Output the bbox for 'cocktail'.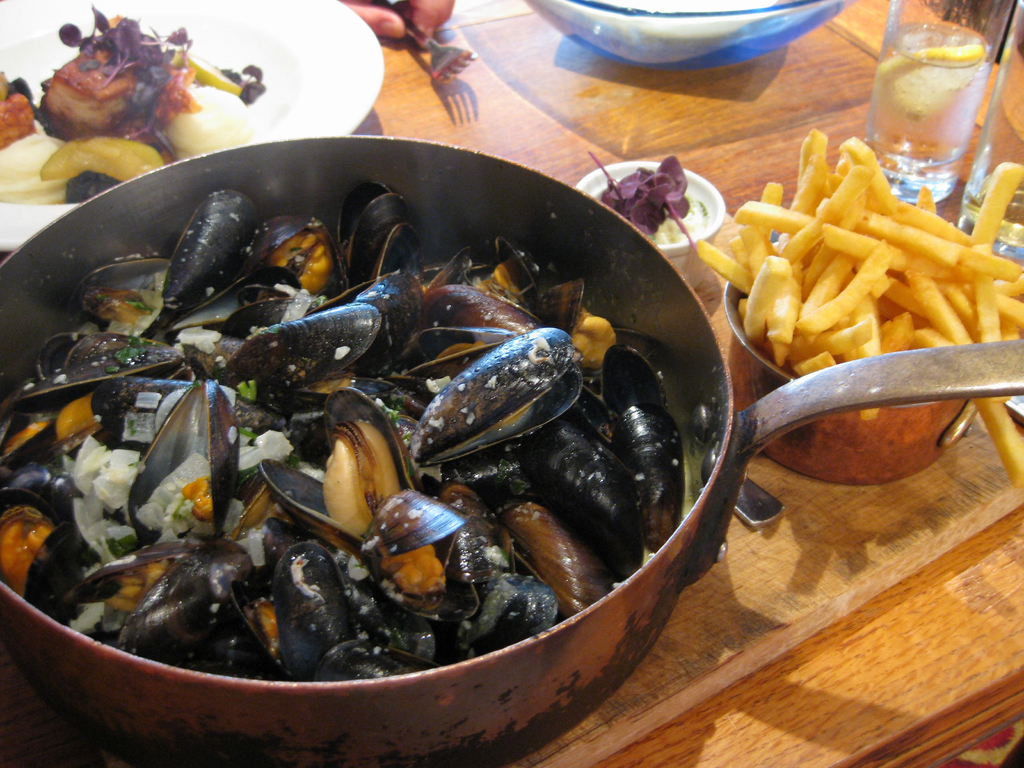
<bbox>955, 4, 1023, 267</bbox>.
